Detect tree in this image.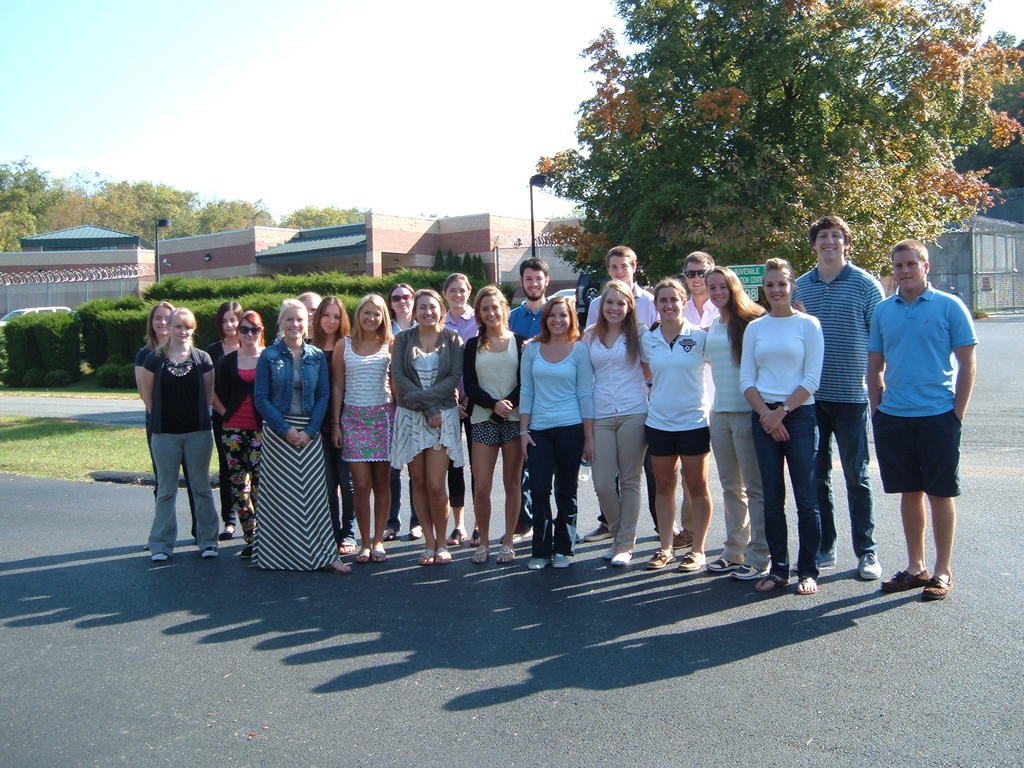
Detection: left=943, top=22, right=1023, bottom=198.
